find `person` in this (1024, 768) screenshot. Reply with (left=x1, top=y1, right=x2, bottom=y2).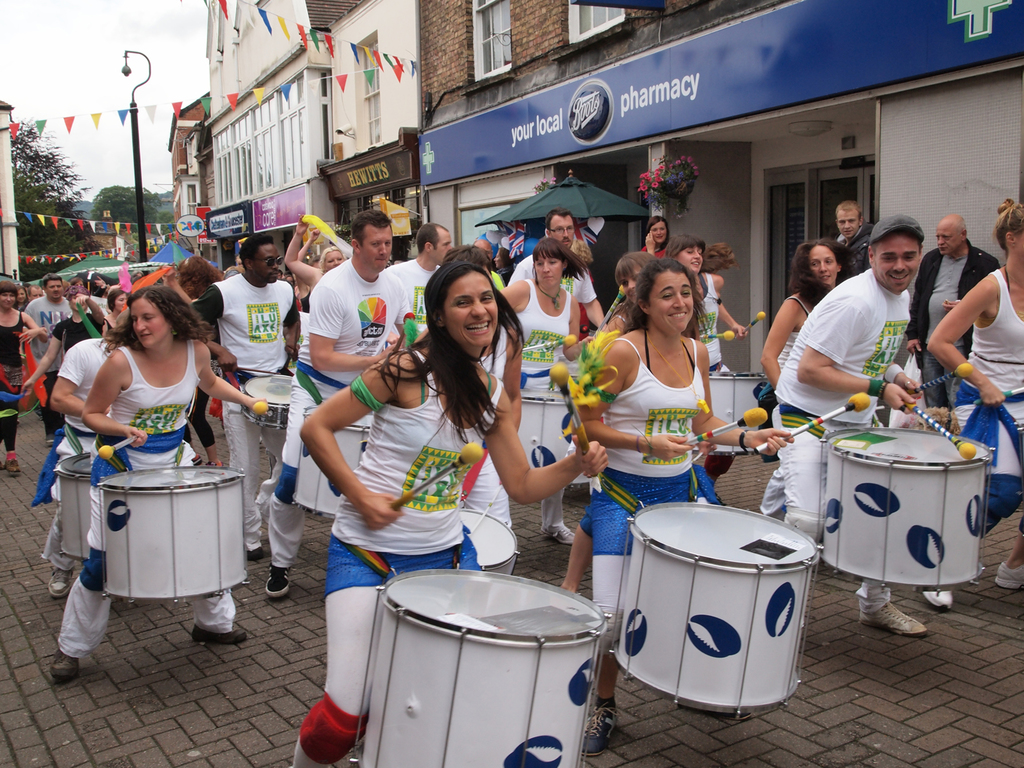
(left=27, top=270, right=71, bottom=429).
